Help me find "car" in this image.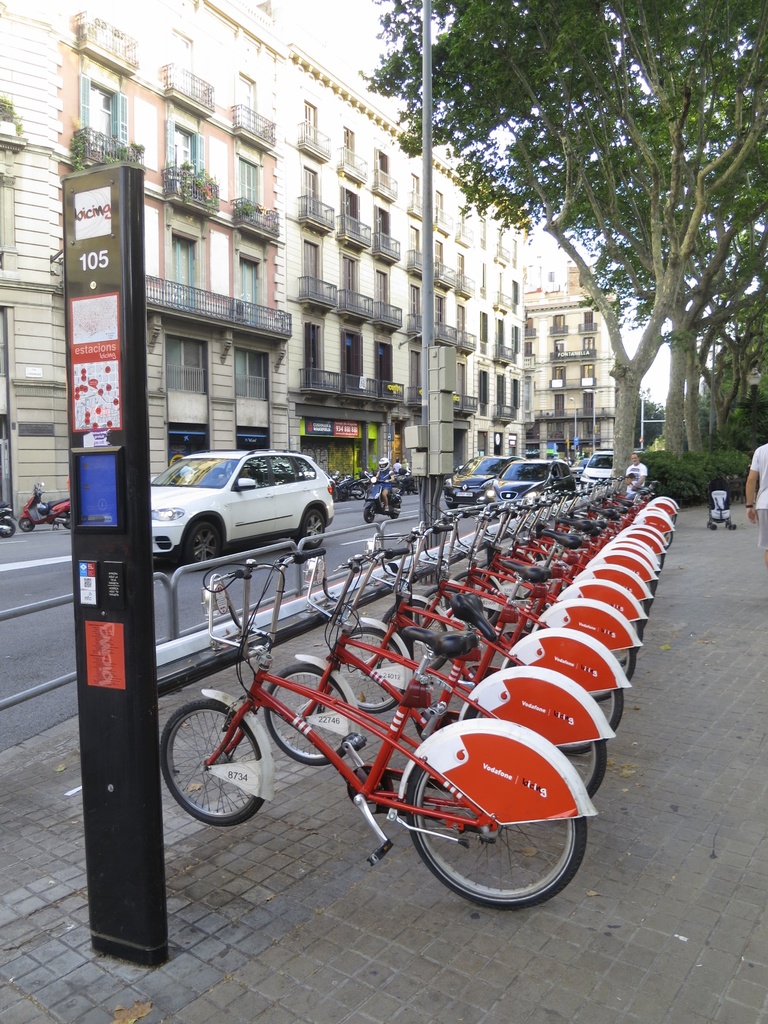
Found it: locate(131, 444, 346, 564).
